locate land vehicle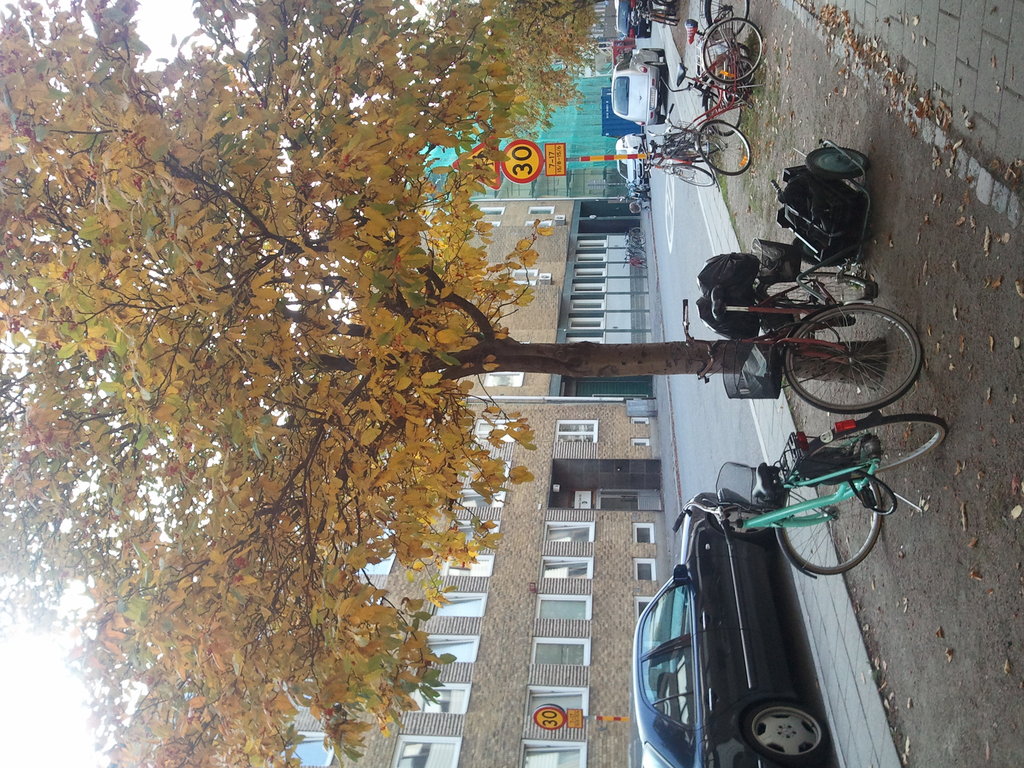
BBox(673, 417, 949, 580)
